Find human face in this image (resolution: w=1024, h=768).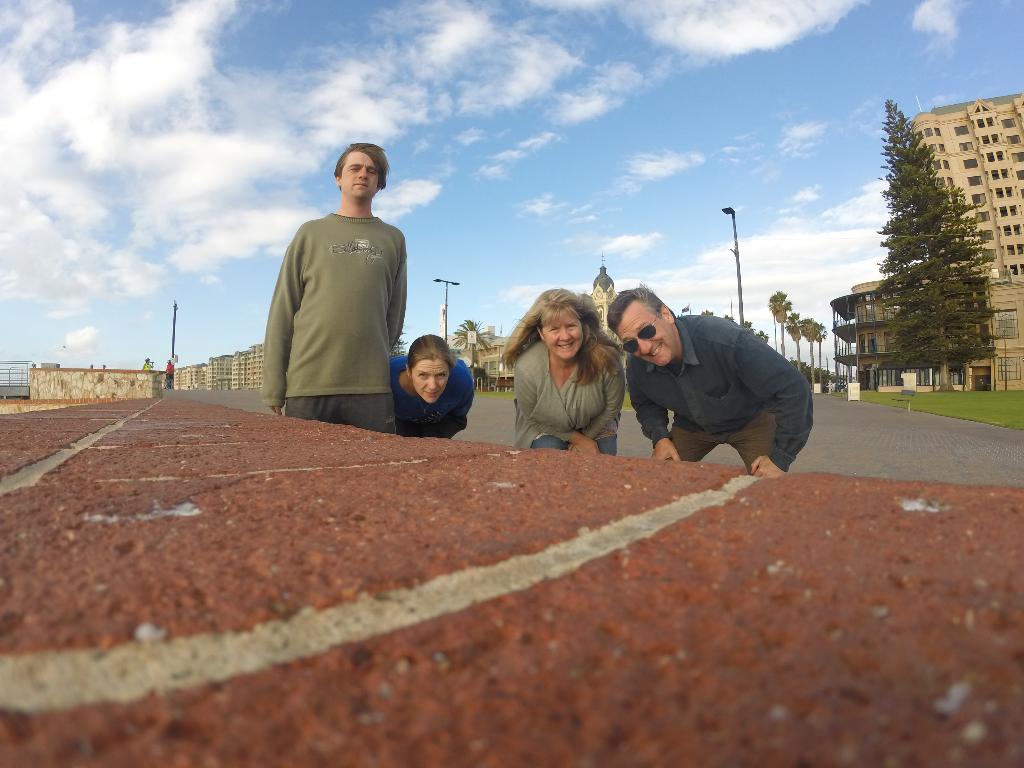
{"left": 412, "top": 355, "right": 446, "bottom": 405}.
